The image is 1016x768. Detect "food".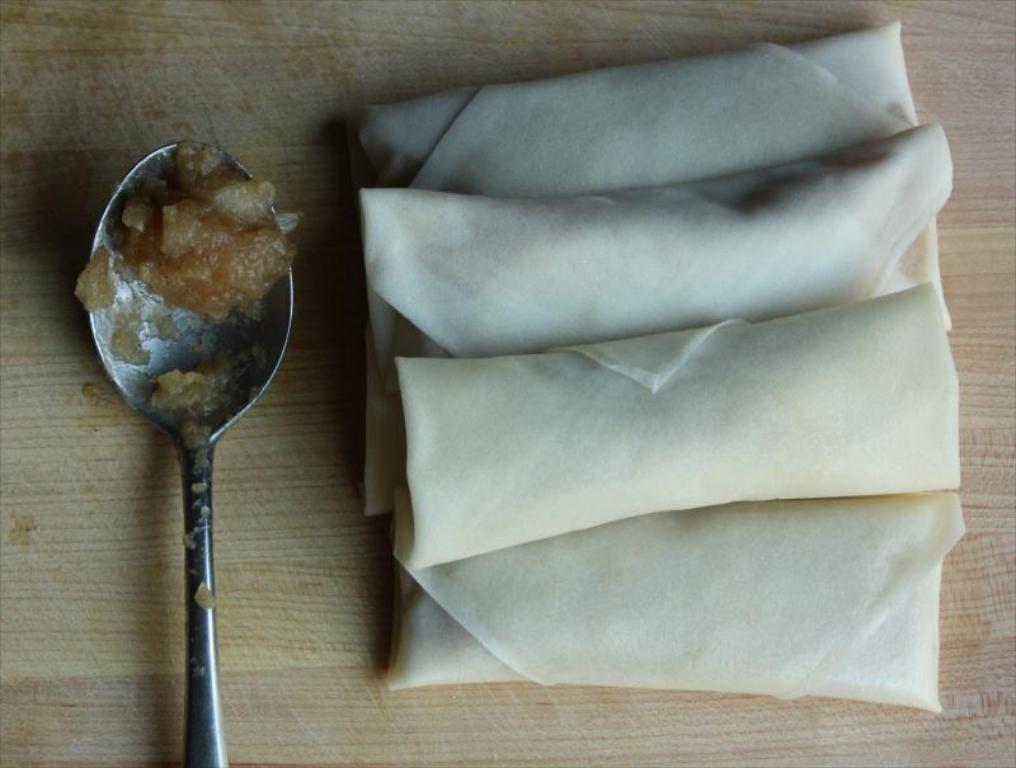
Detection: box(114, 142, 288, 321).
